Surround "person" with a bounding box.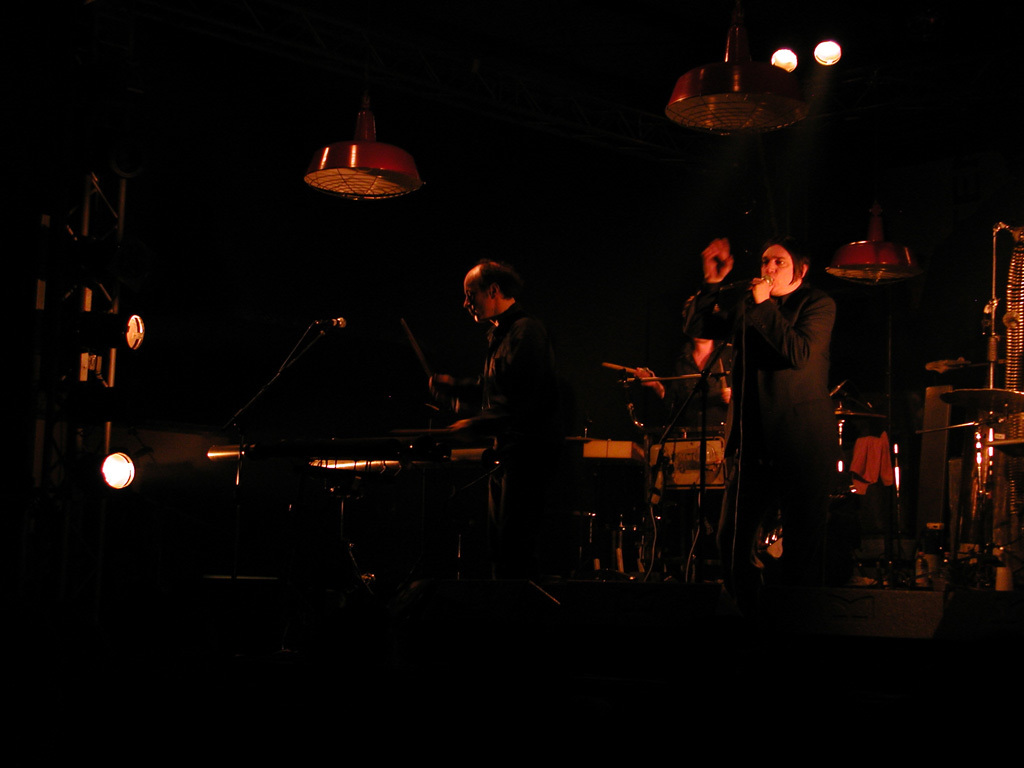
box=[422, 260, 545, 566].
